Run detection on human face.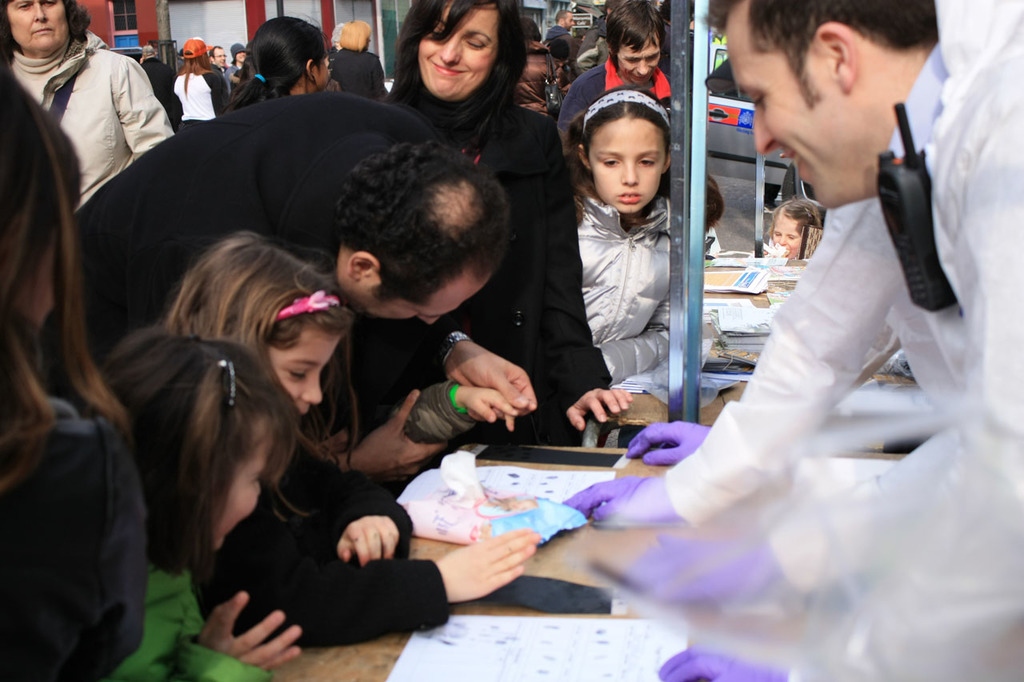
Result: [262, 326, 342, 417].
